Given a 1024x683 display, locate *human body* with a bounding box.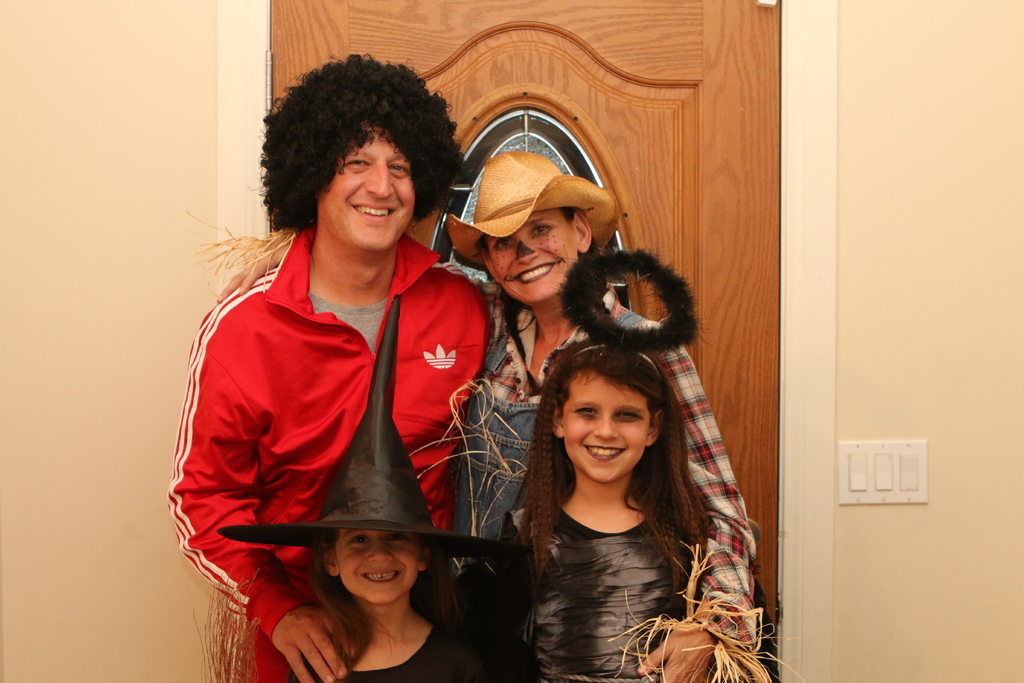
Located: (x1=214, y1=156, x2=762, y2=680).
